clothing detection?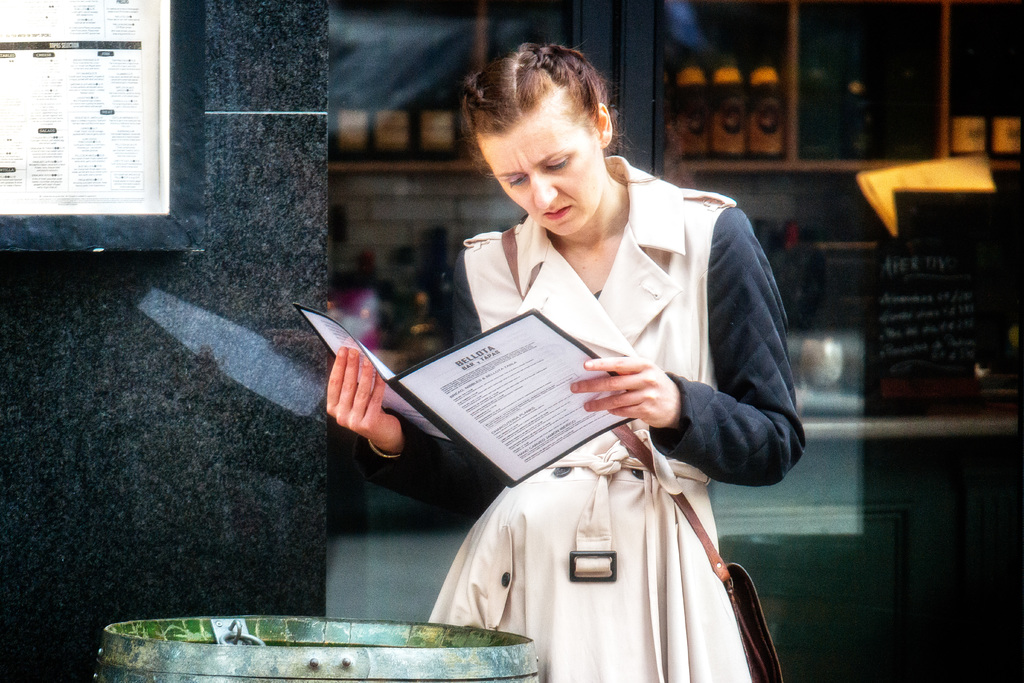
l=342, t=175, r=812, b=594
